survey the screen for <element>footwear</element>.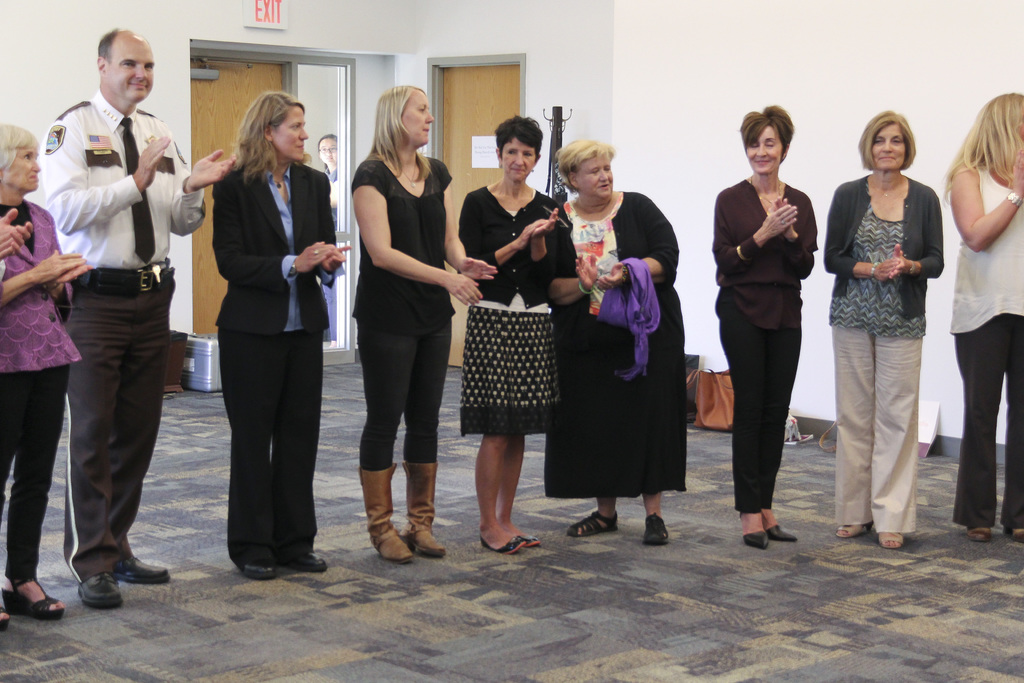
Survey found: [left=881, top=529, right=900, bottom=554].
